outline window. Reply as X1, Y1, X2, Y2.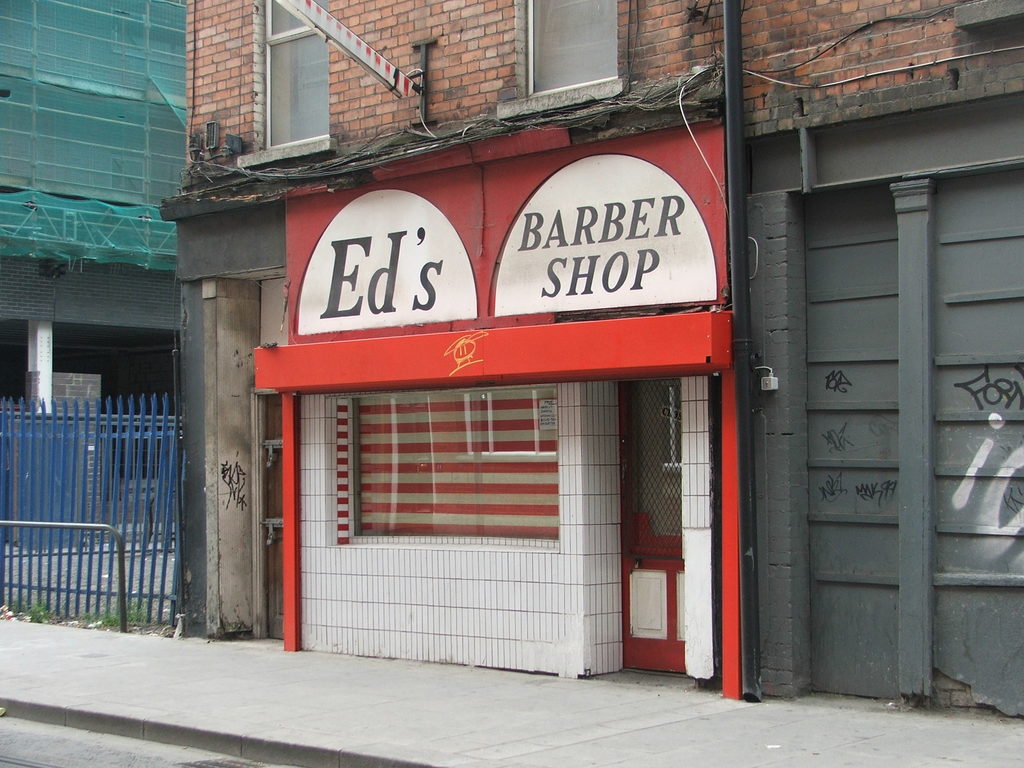
220, 18, 347, 163.
